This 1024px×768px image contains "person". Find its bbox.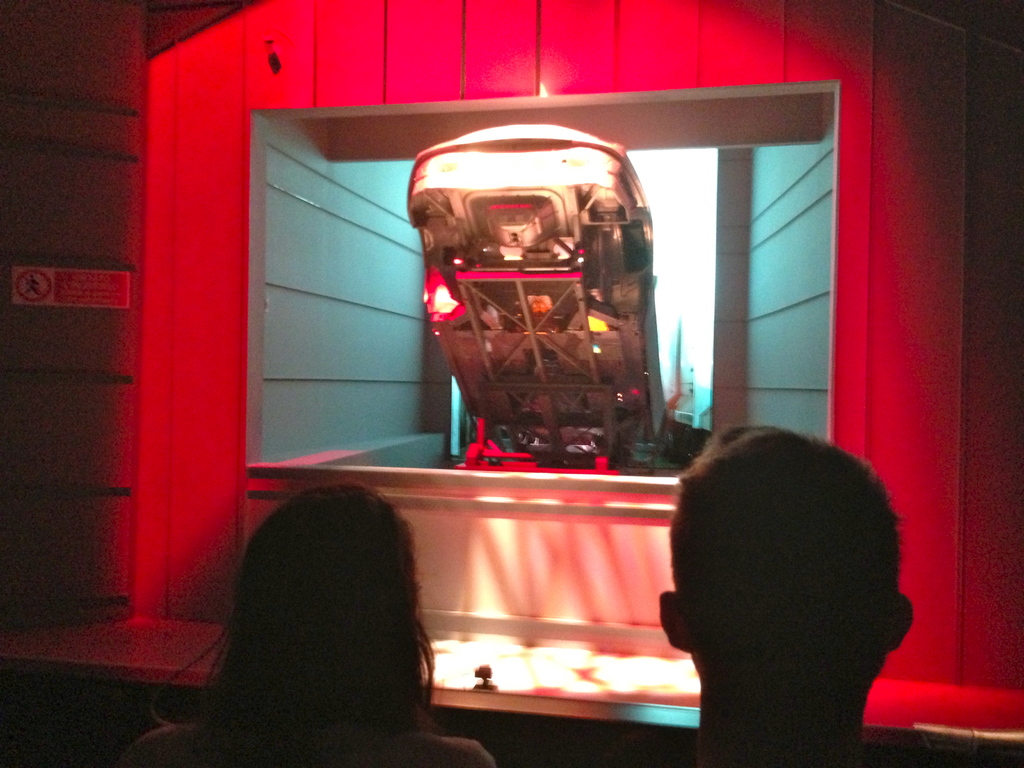
644 396 924 764.
